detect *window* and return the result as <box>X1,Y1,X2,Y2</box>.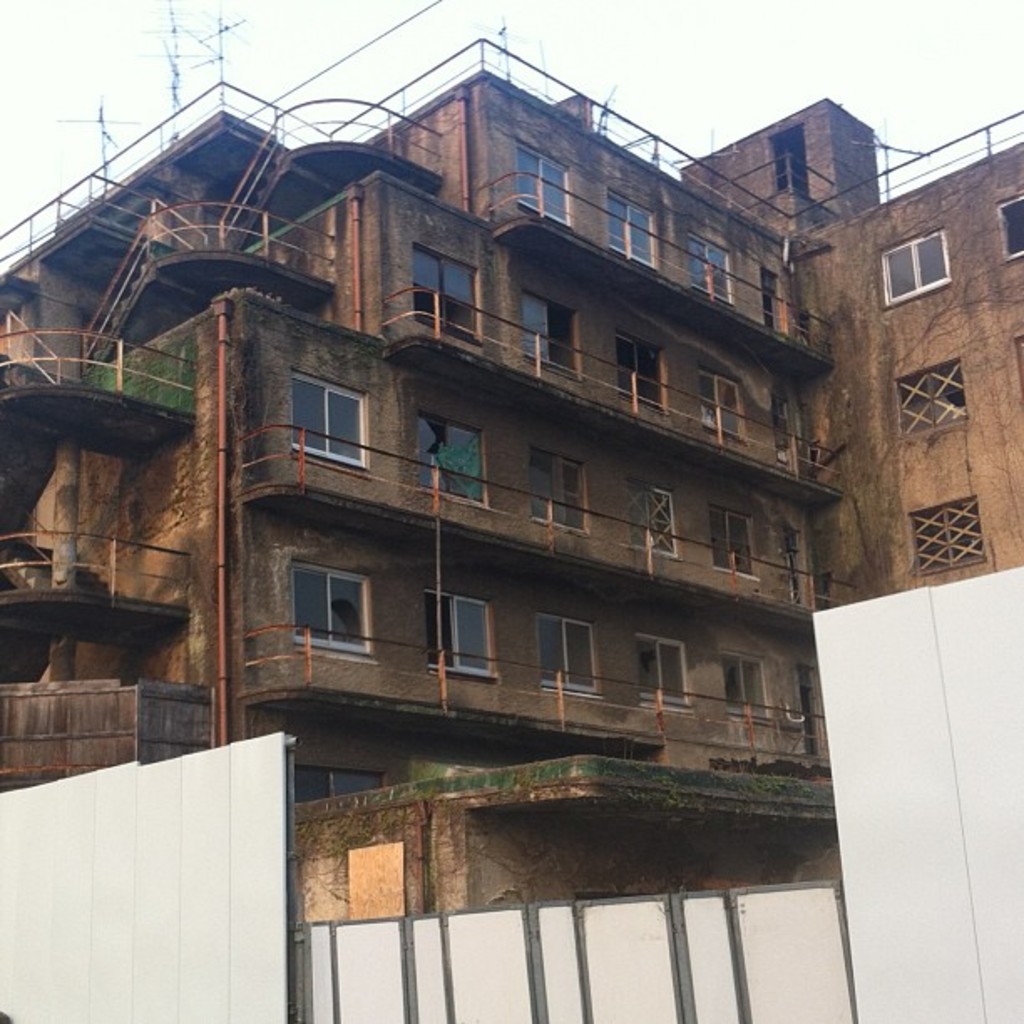
<box>433,597,482,676</box>.
